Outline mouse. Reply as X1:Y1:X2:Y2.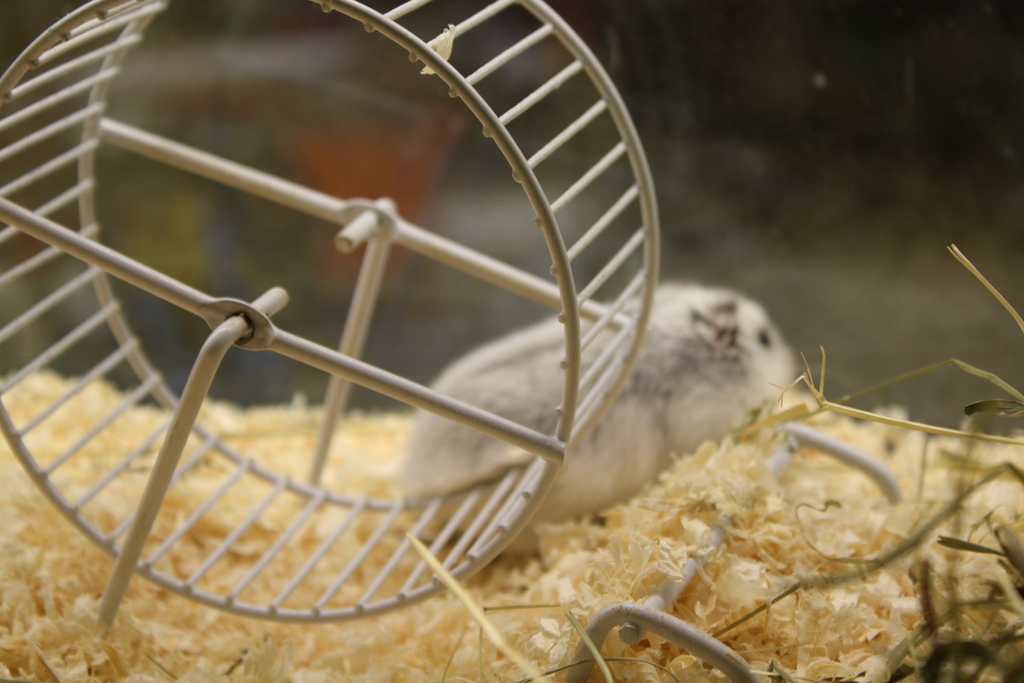
400:281:788:554.
